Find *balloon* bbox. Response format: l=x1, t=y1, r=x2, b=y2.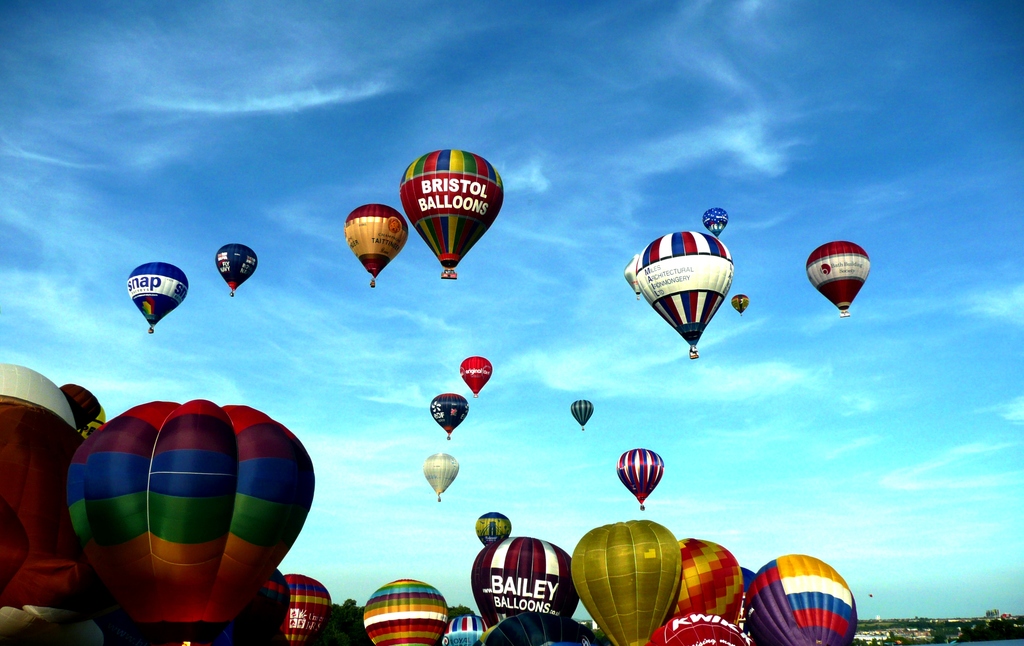
l=130, t=264, r=188, b=326.
